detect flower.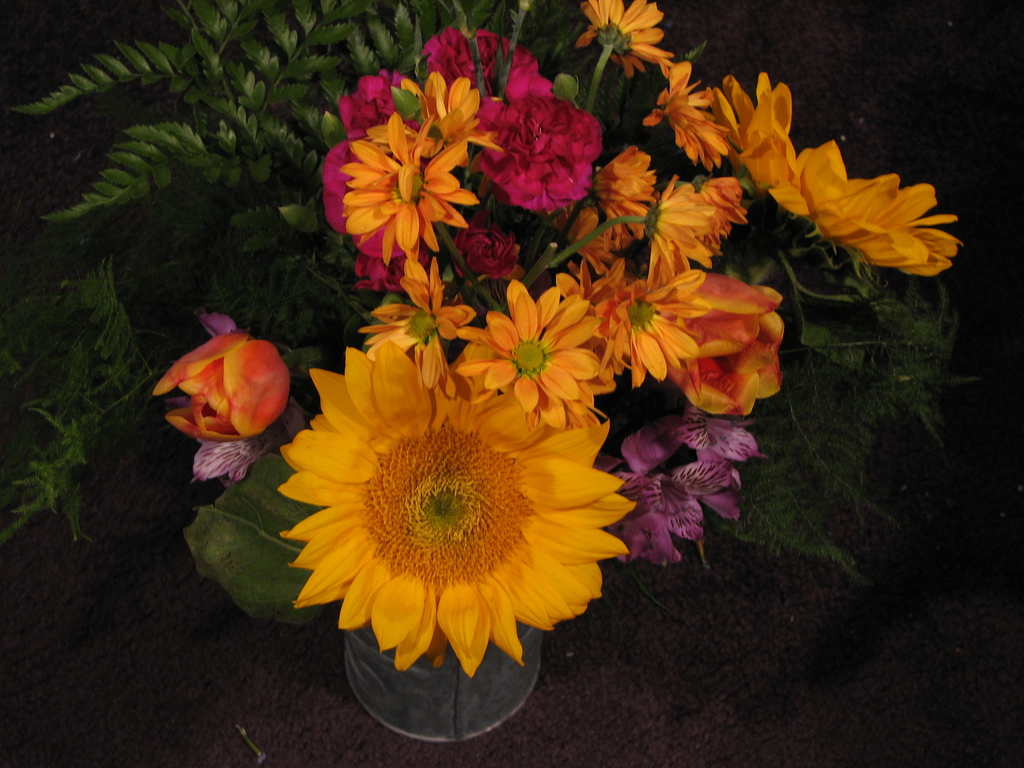
Detected at <box>606,261,713,385</box>.
